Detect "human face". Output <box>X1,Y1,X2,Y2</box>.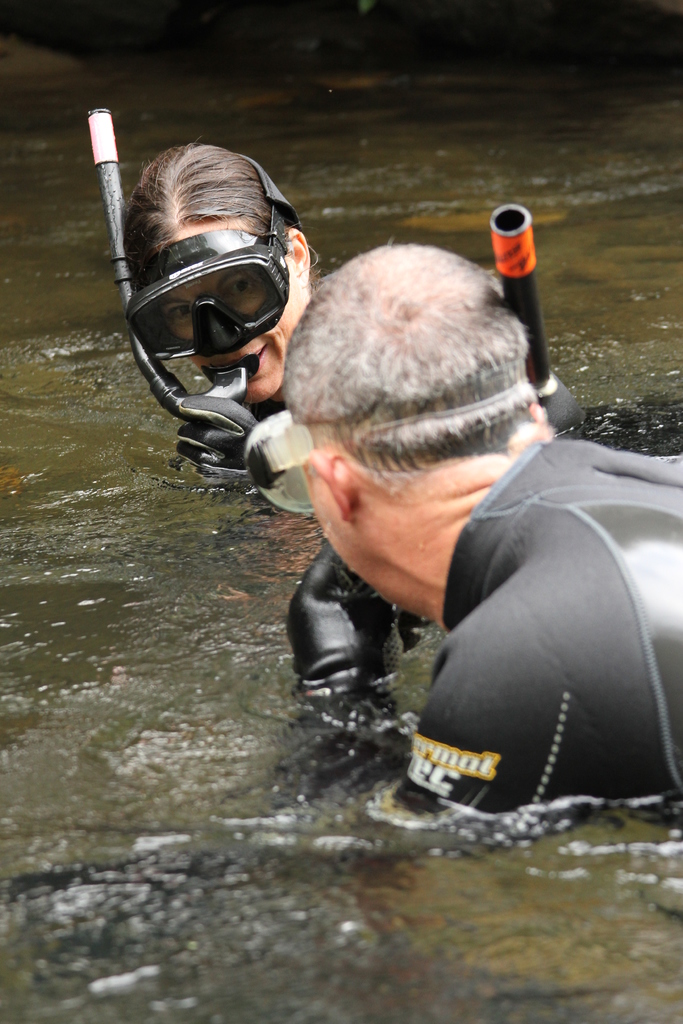
<box>302,469,372,595</box>.
